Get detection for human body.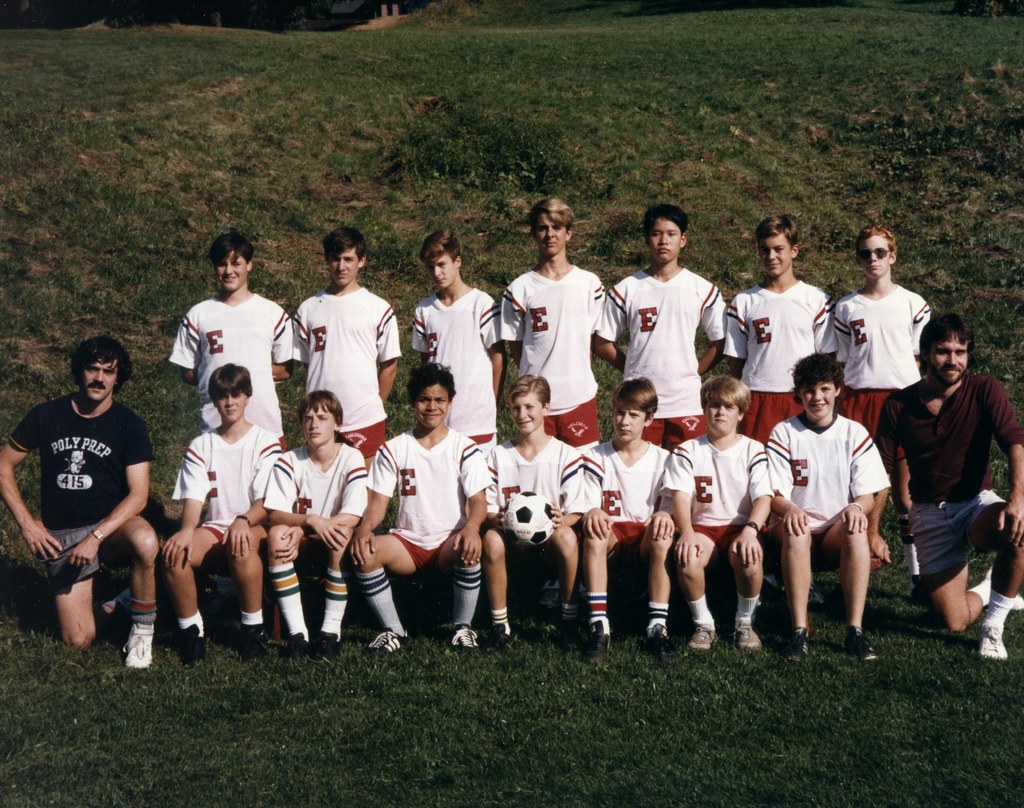
Detection: BBox(0, 328, 162, 634).
